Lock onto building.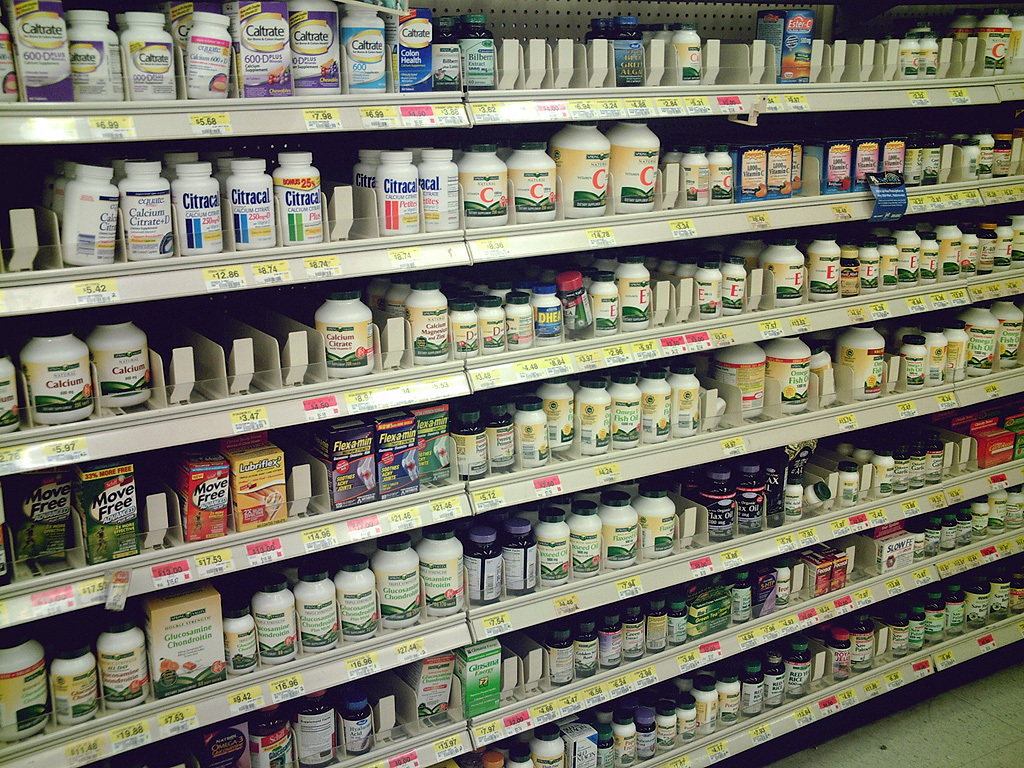
Locked: 4/0/1020/767.
